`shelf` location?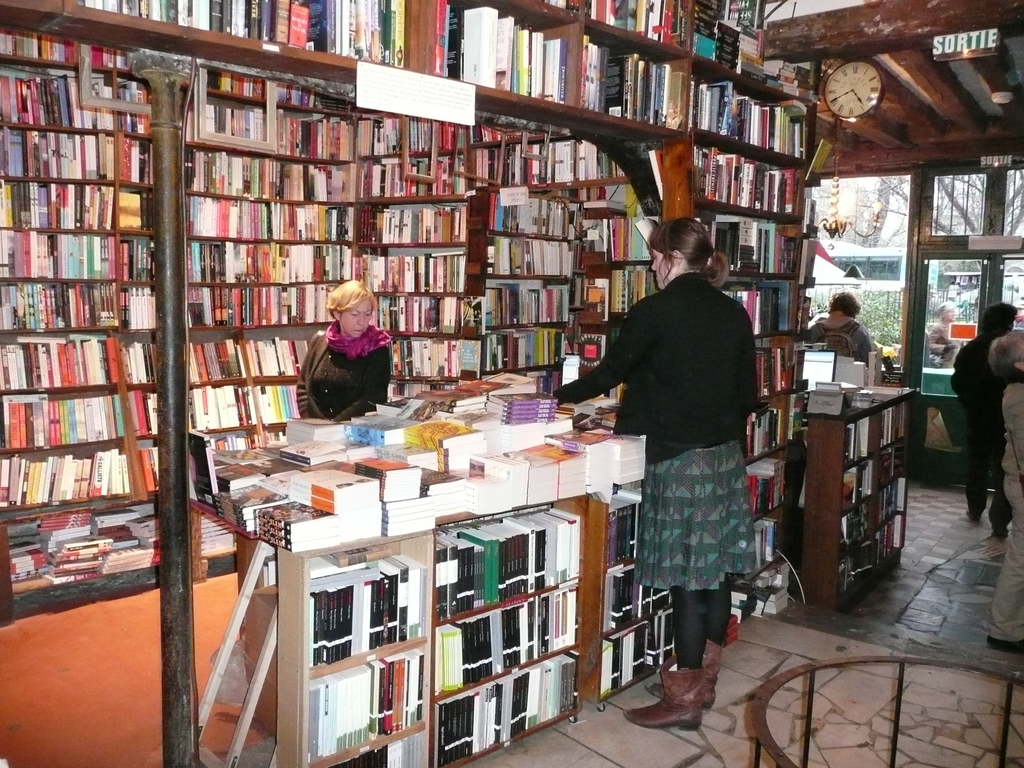
{"left": 0, "top": 230, "right": 158, "bottom": 280}
